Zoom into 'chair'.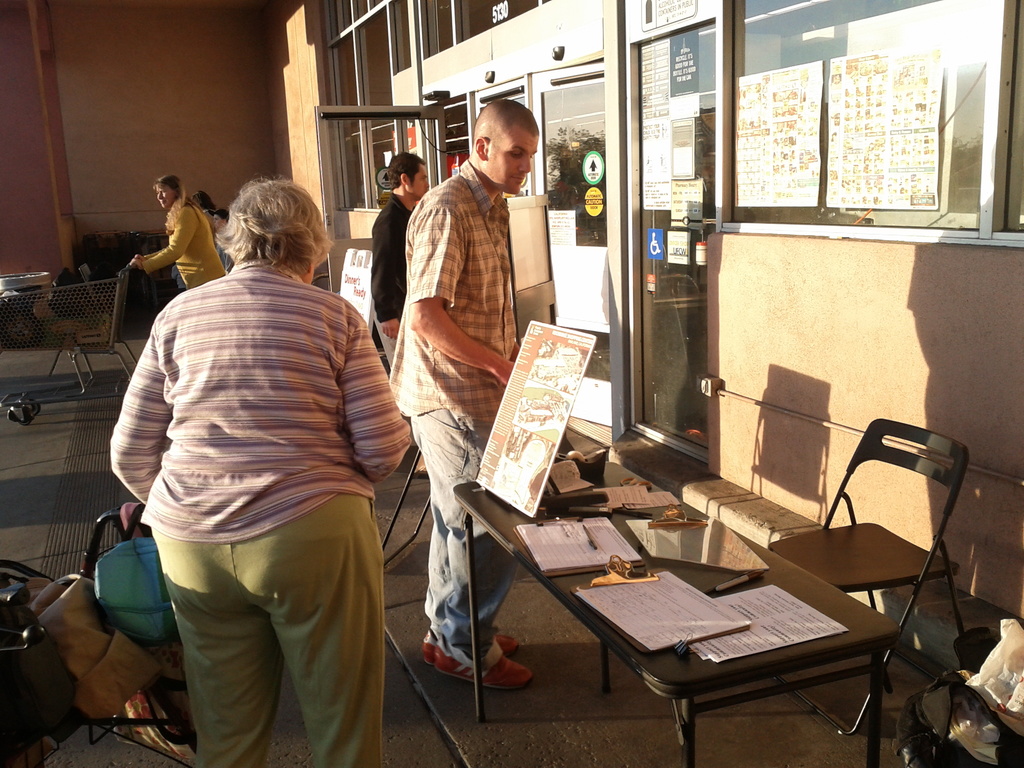
Zoom target: bbox=(787, 419, 991, 746).
